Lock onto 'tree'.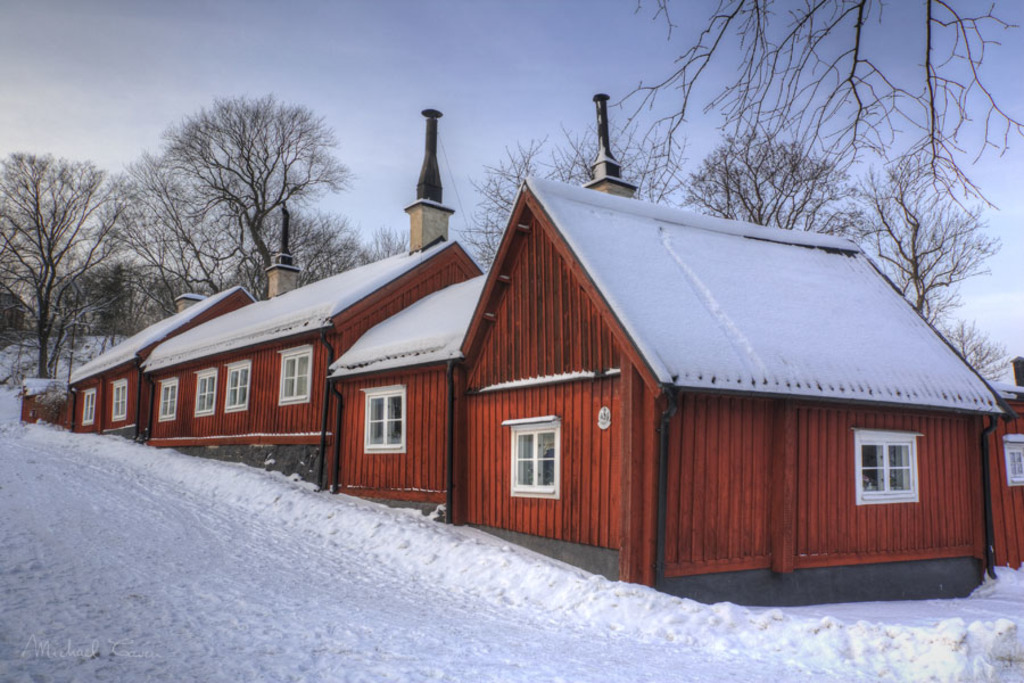
Locked: Rect(107, 88, 354, 307).
